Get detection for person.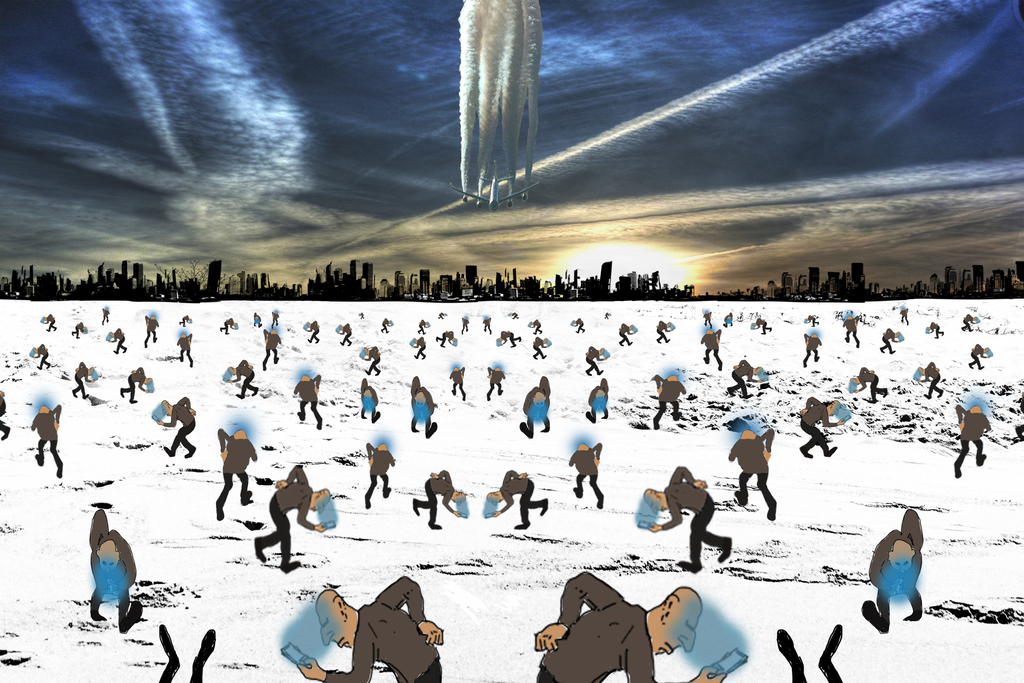
Detection: locate(218, 428, 255, 523).
